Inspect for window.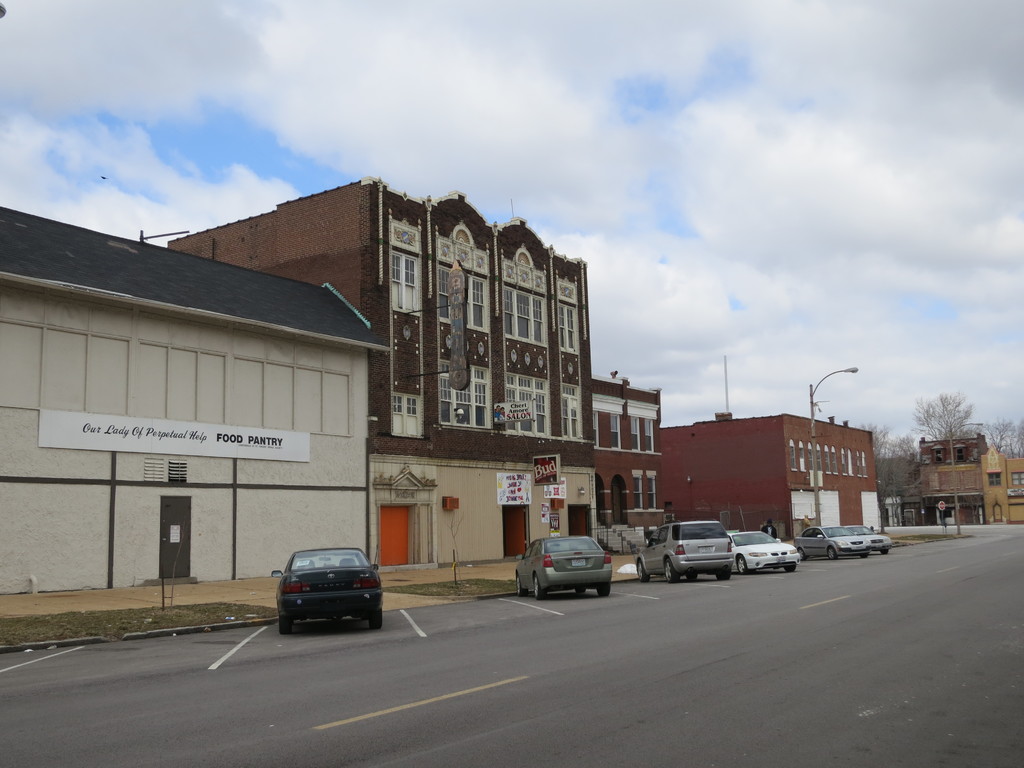
Inspection: <bbox>611, 411, 624, 449</bbox>.
